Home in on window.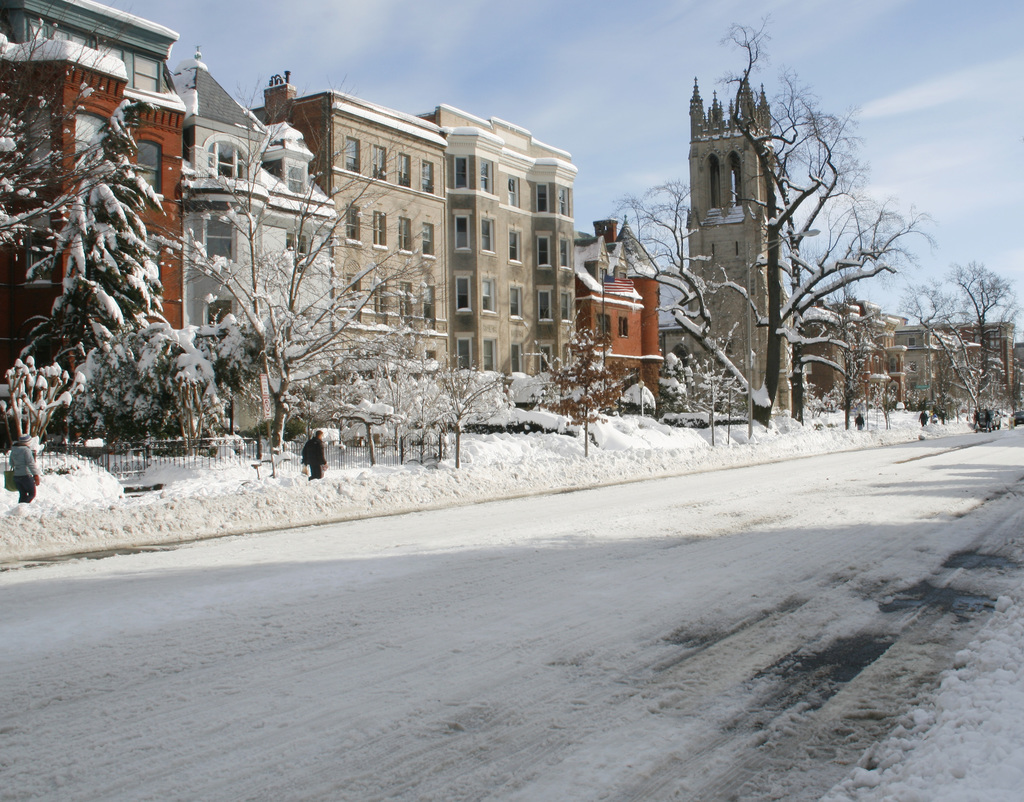
Homed in at <region>289, 165, 310, 200</region>.
